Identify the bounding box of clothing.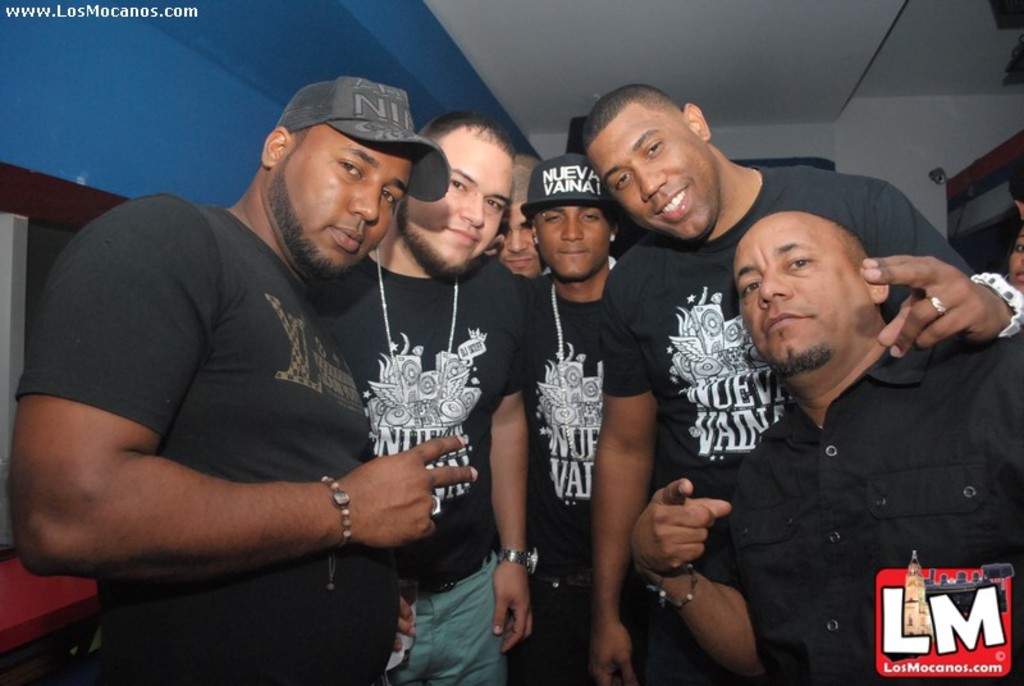
<bbox>526, 260, 732, 685</bbox>.
